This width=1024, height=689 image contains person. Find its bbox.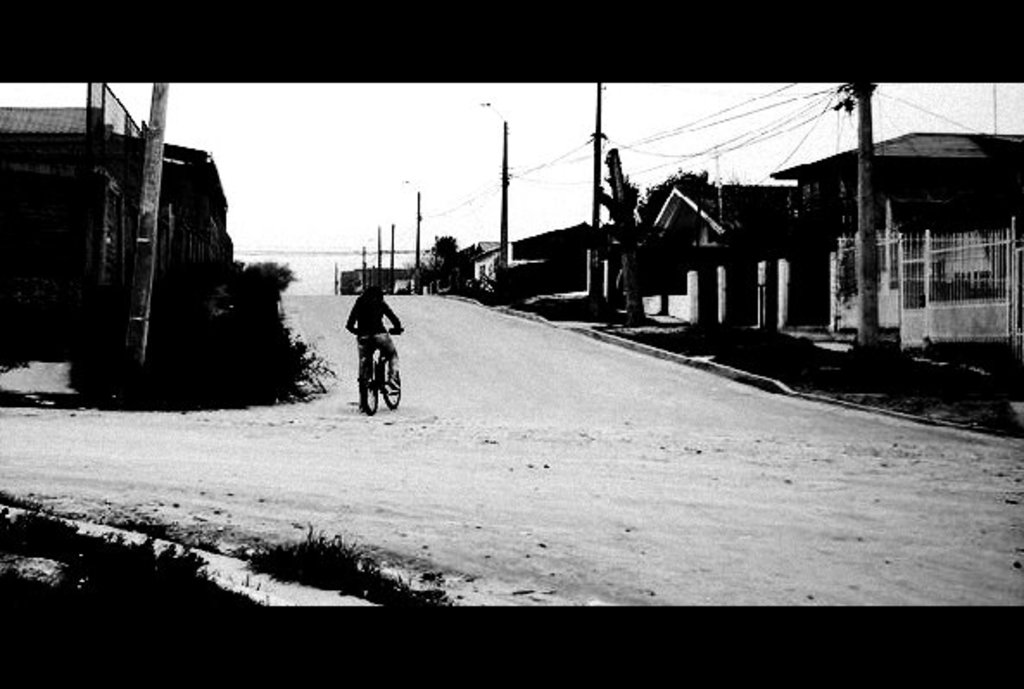
l=340, t=278, r=394, b=409.
